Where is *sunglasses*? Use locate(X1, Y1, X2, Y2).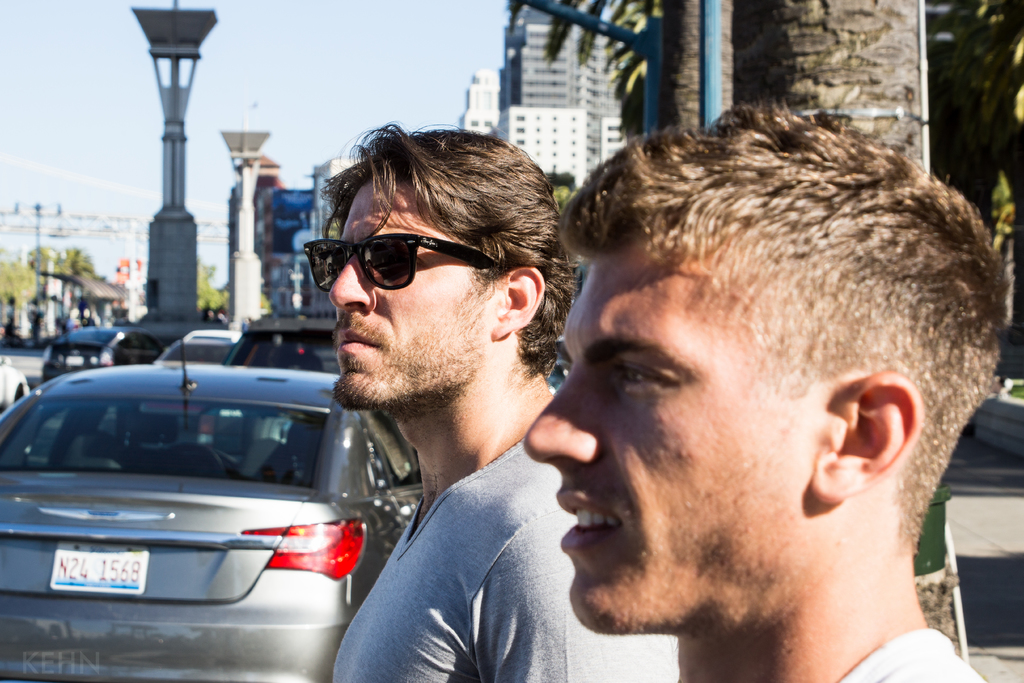
locate(301, 231, 495, 293).
